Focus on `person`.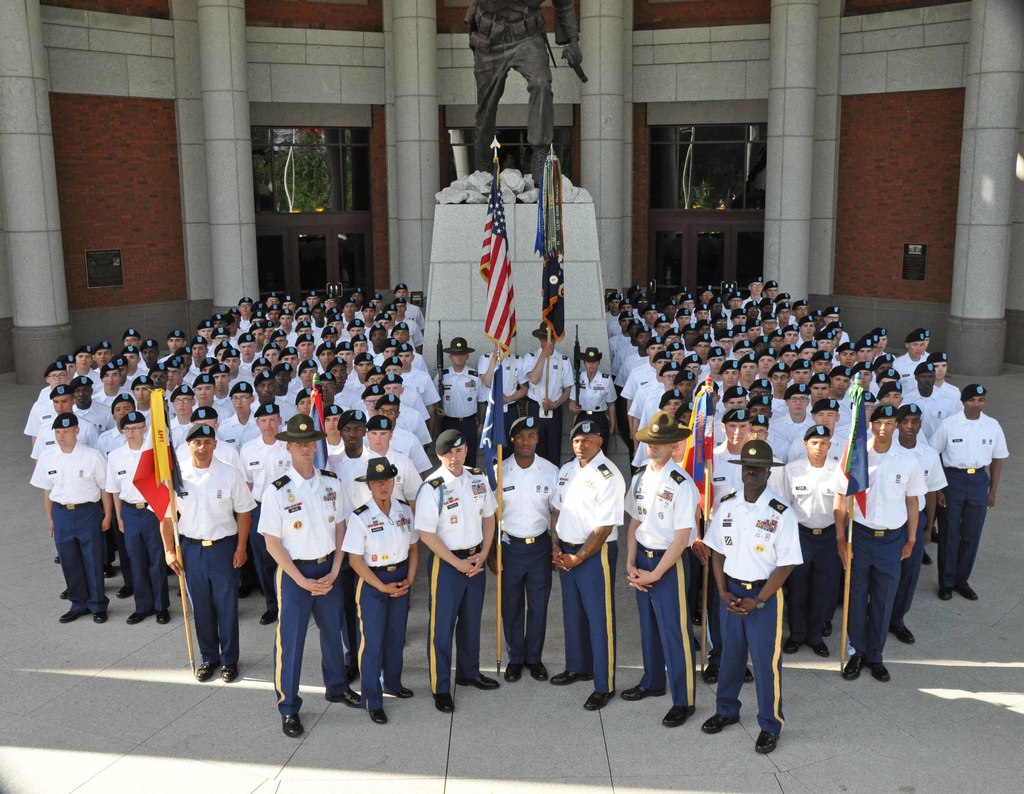
Focused at <bbox>258, 414, 369, 741</bbox>.
